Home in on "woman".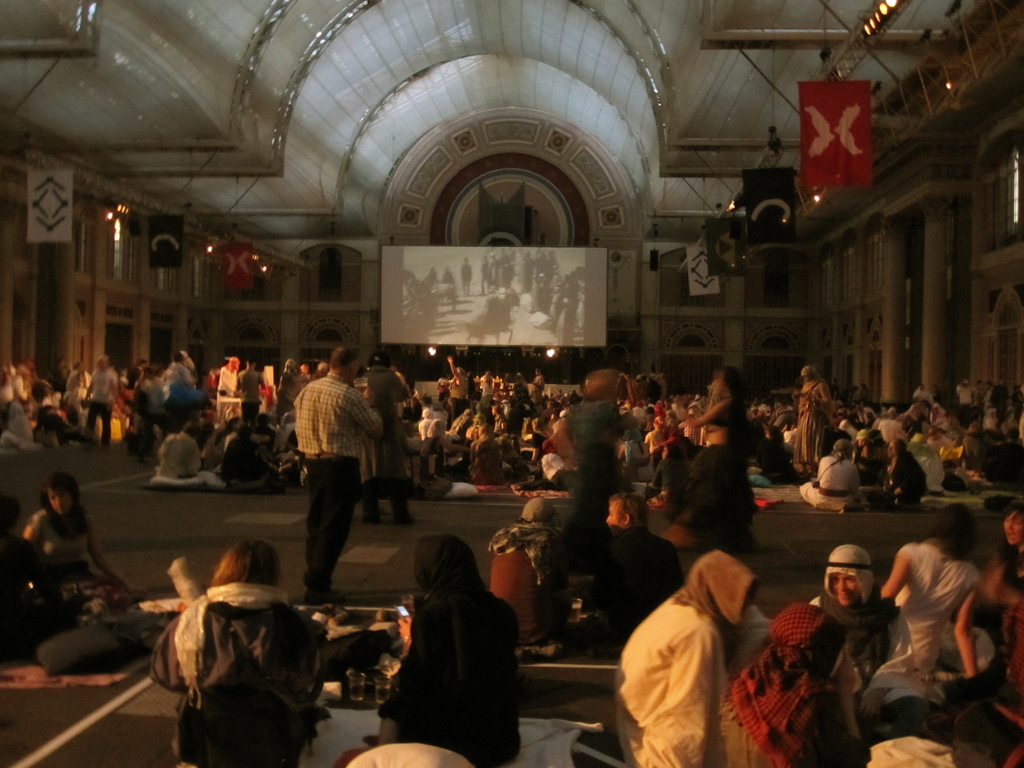
Homed in at (479,372,492,406).
